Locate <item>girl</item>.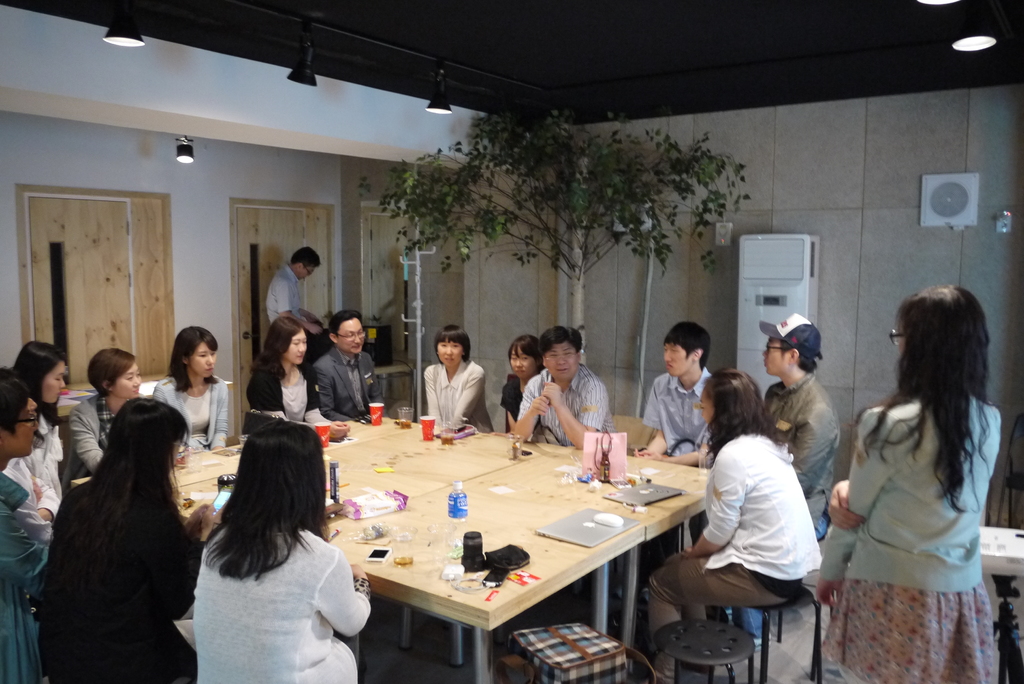
Bounding box: (left=493, top=334, right=540, bottom=429).
